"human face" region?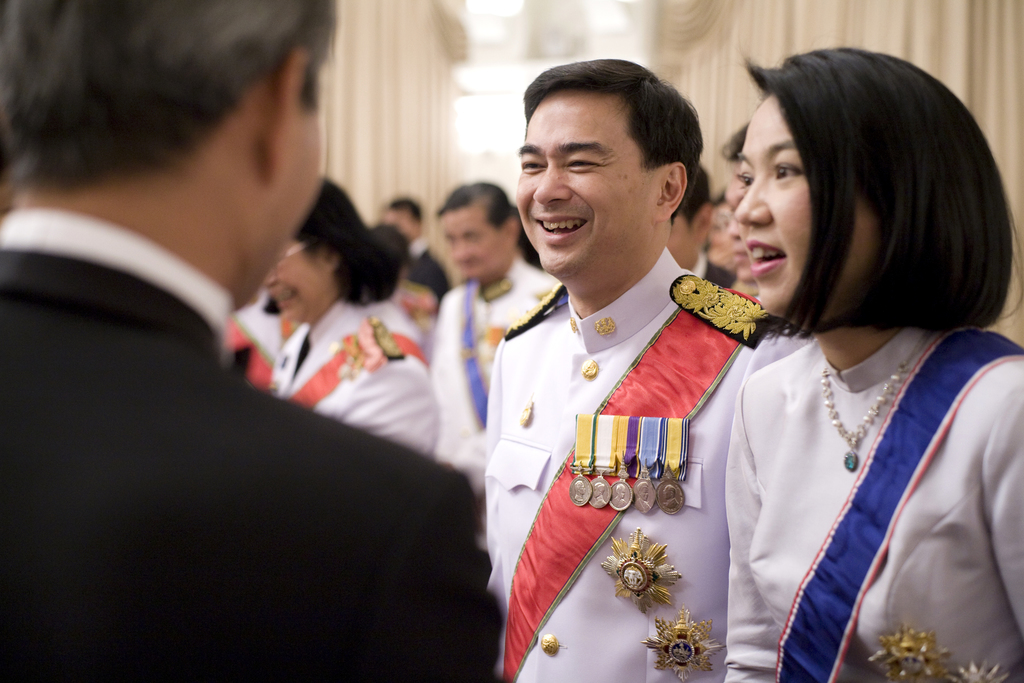
[x1=443, y1=204, x2=511, y2=283]
